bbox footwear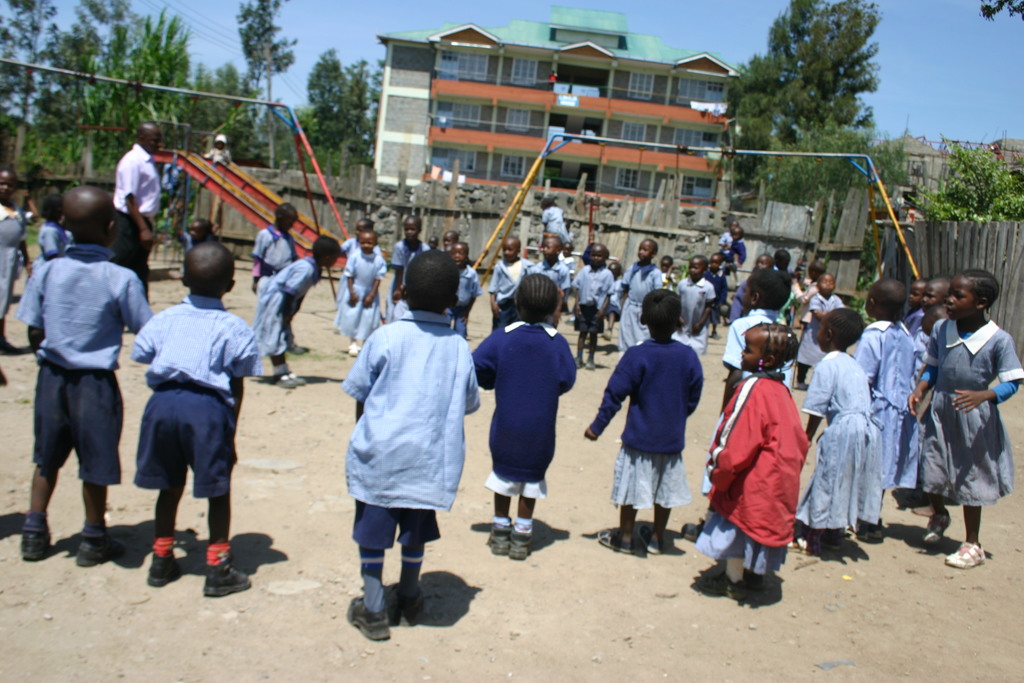
787 535 819 555
